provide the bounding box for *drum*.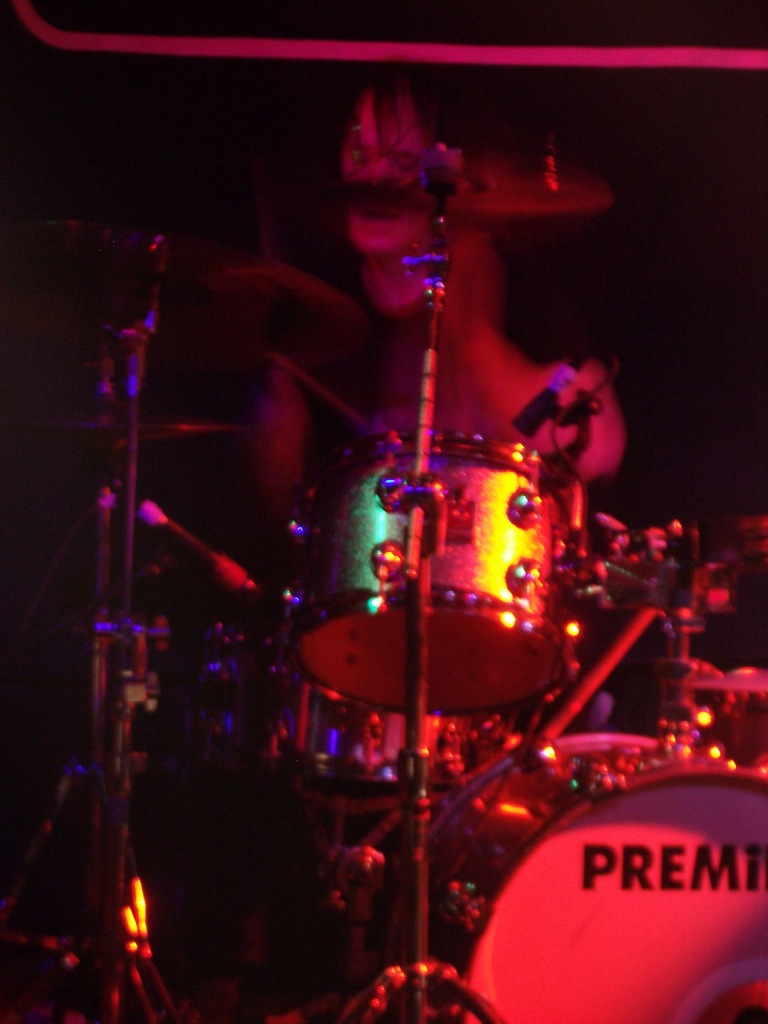
bbox=(177, 622, 492, 824).
